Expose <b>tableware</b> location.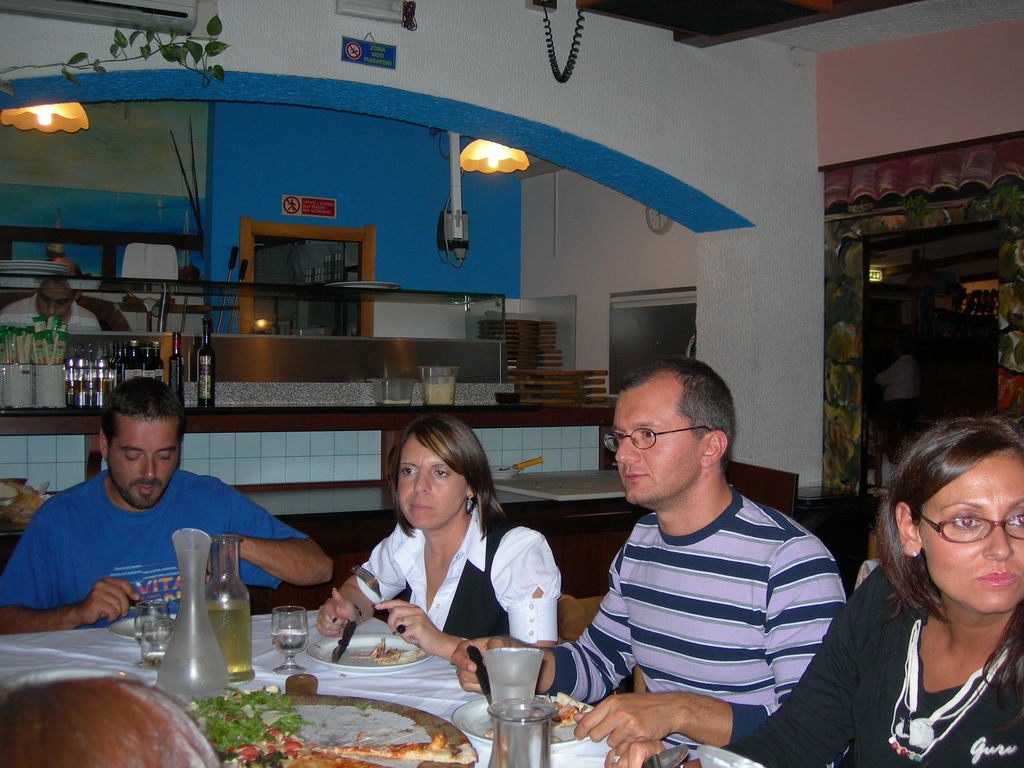
Exposed at pyautogui.locateOnScreen(348, 564, 416, 646).
